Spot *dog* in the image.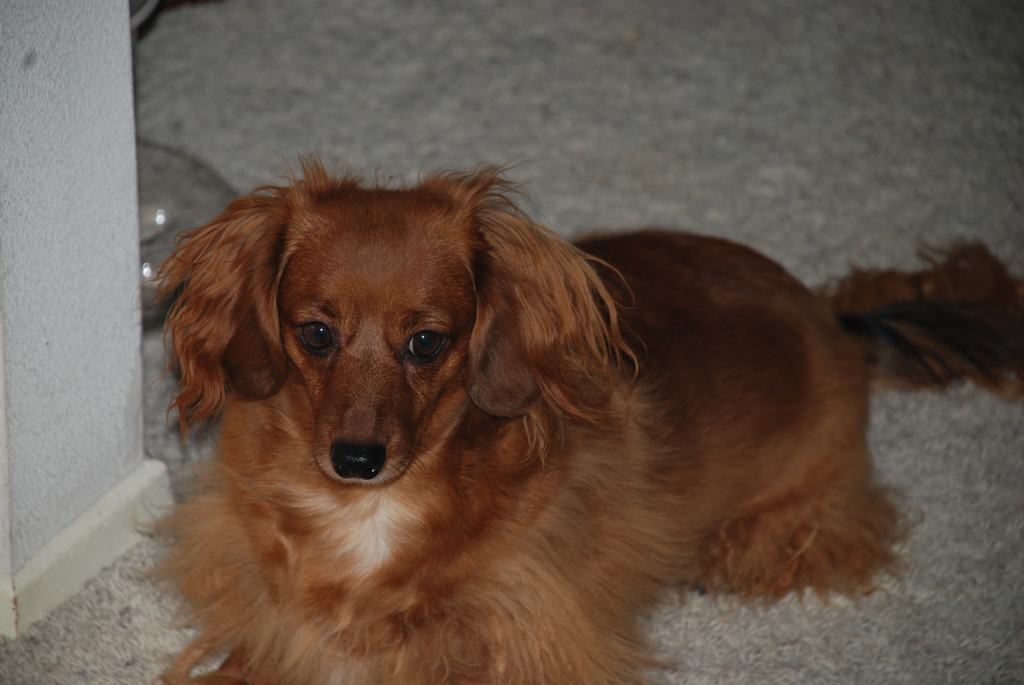
*dog* found at [x1=131, y1=148, x2=1023, y2=684].
